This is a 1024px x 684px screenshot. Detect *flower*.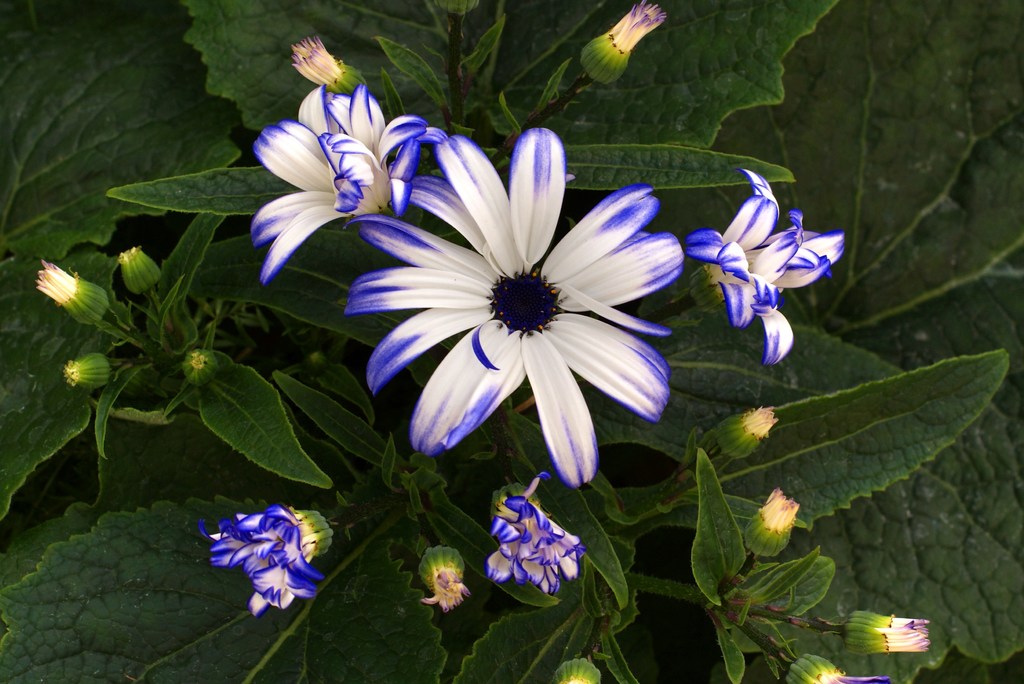
box(204, 493, 326, 629).
